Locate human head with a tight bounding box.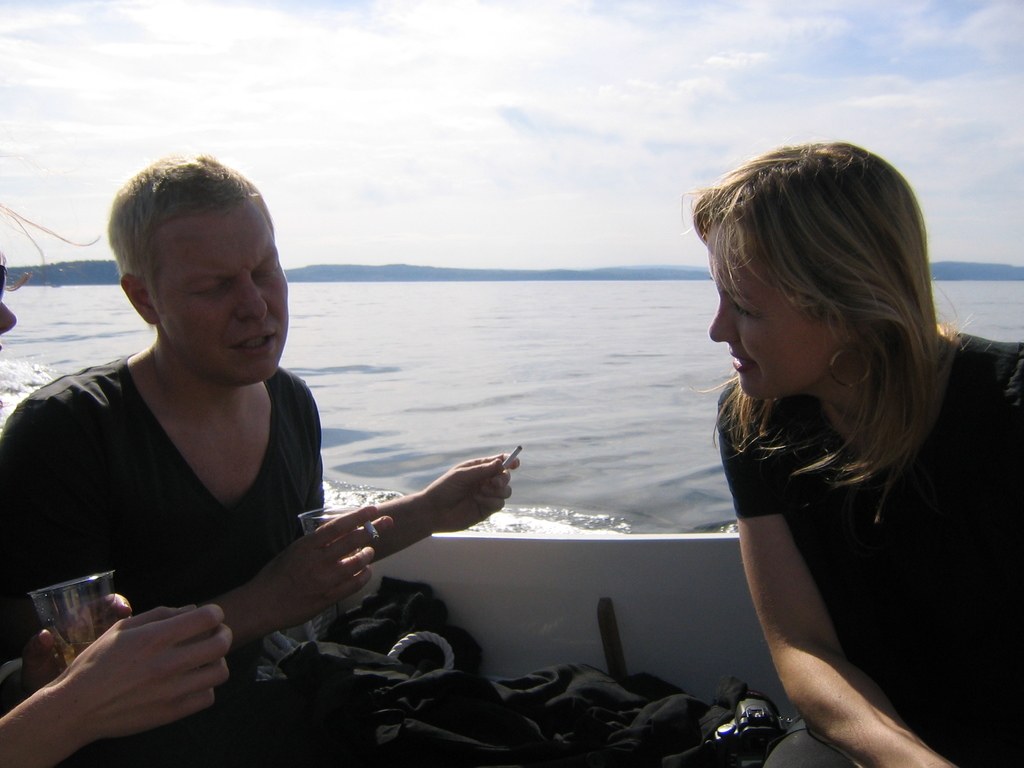
<region>0, 249, 19, 352</region>.
